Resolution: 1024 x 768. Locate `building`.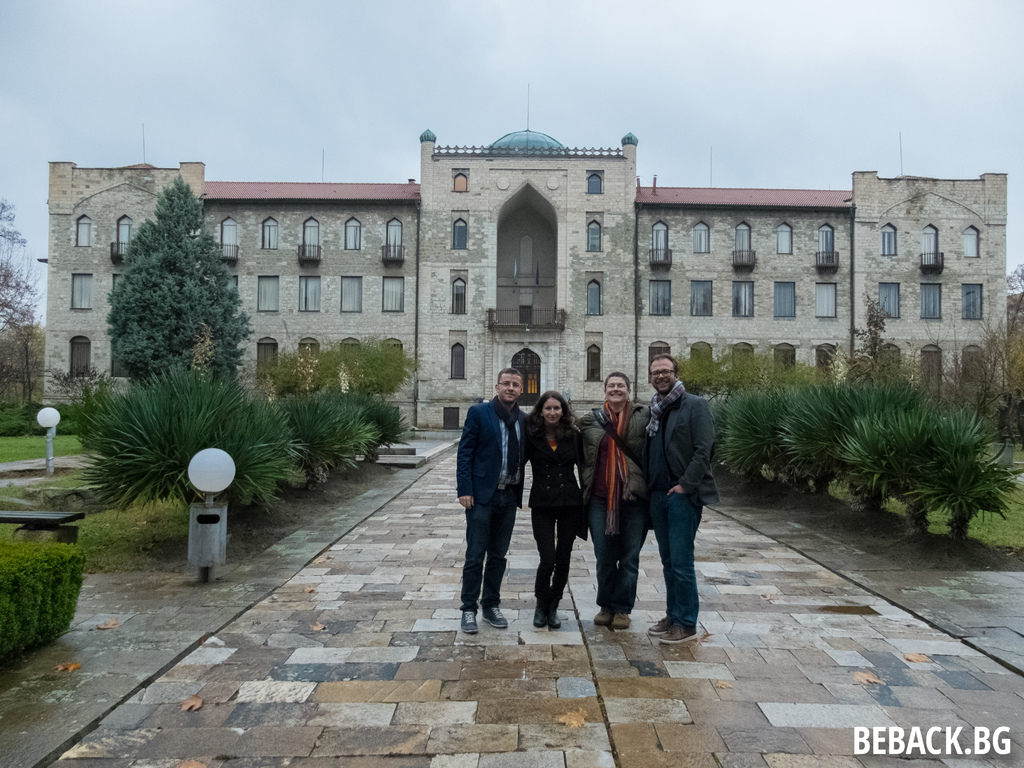
select_region(36, 85, 1005, 424).
